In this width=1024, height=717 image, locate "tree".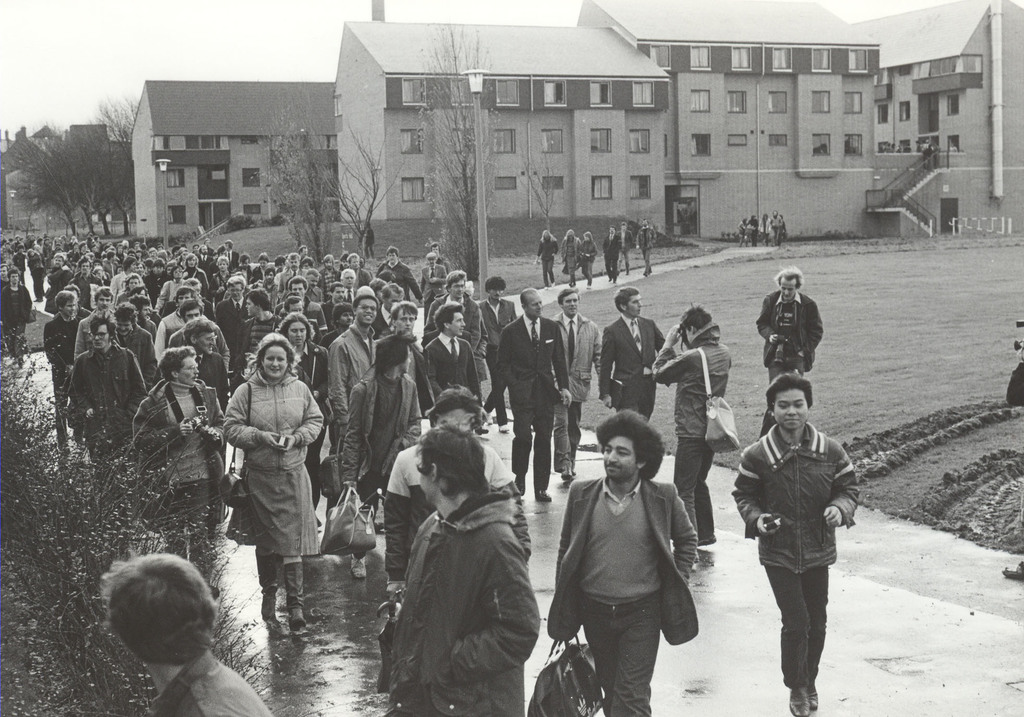
Bounding box: (left=266, top=94, right=410, bottom=256).
